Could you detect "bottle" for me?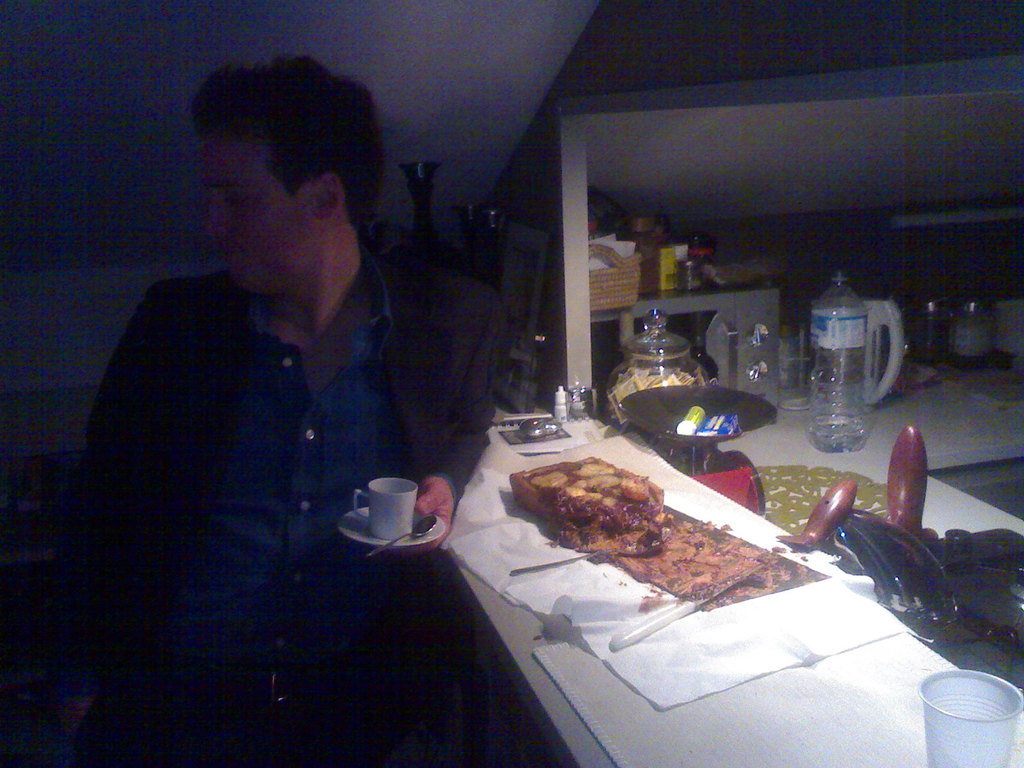
Detection result: detection(689, 332, 726, 390).
